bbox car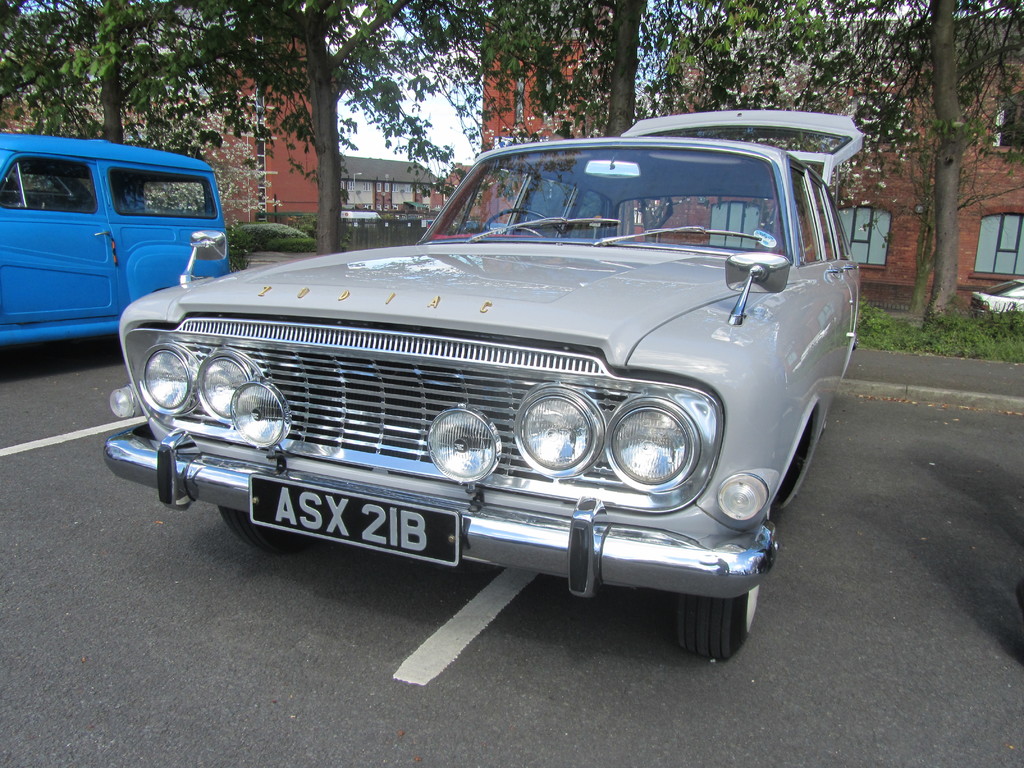
box(967, 271, 1023, 319)
